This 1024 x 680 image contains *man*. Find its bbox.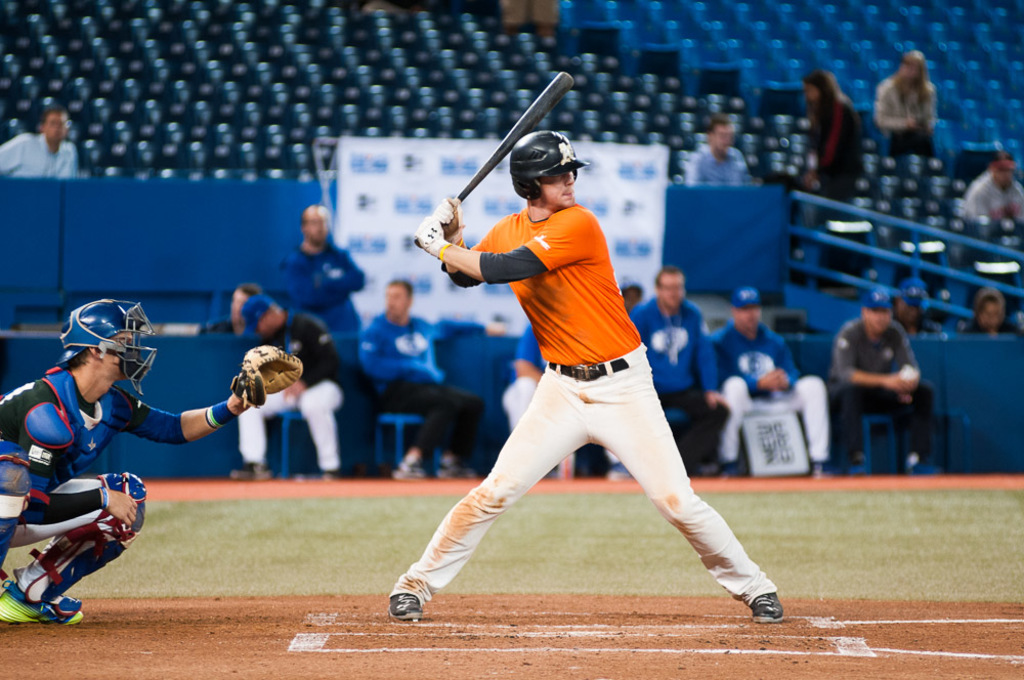
BBox(628, 267, 715, 476).
